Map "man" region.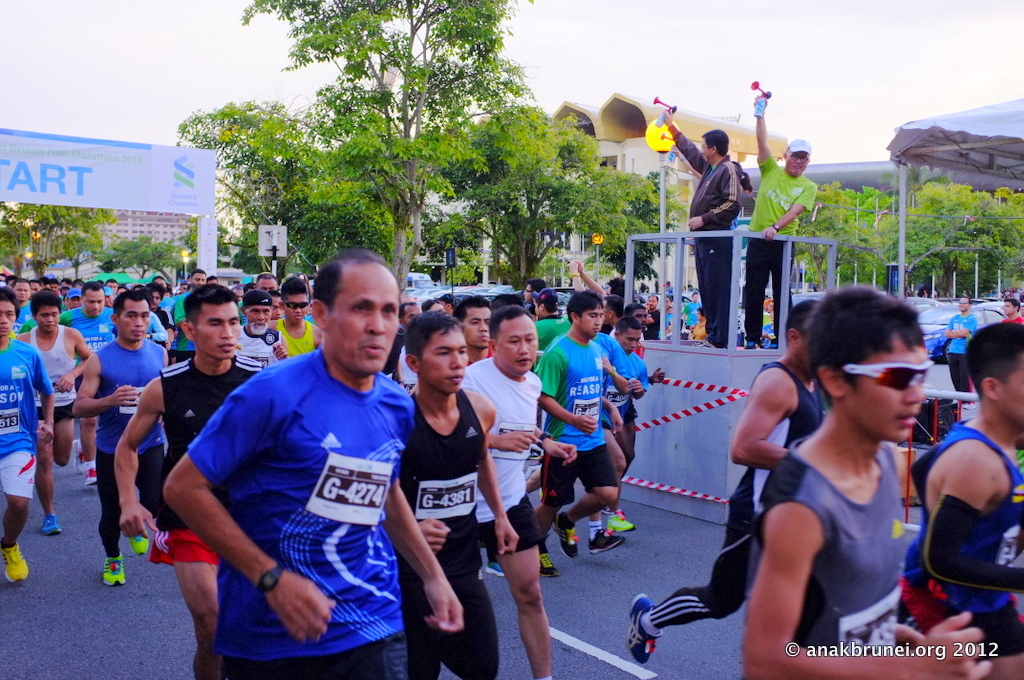
Mapped to detection(743, 284, 991, 679).
